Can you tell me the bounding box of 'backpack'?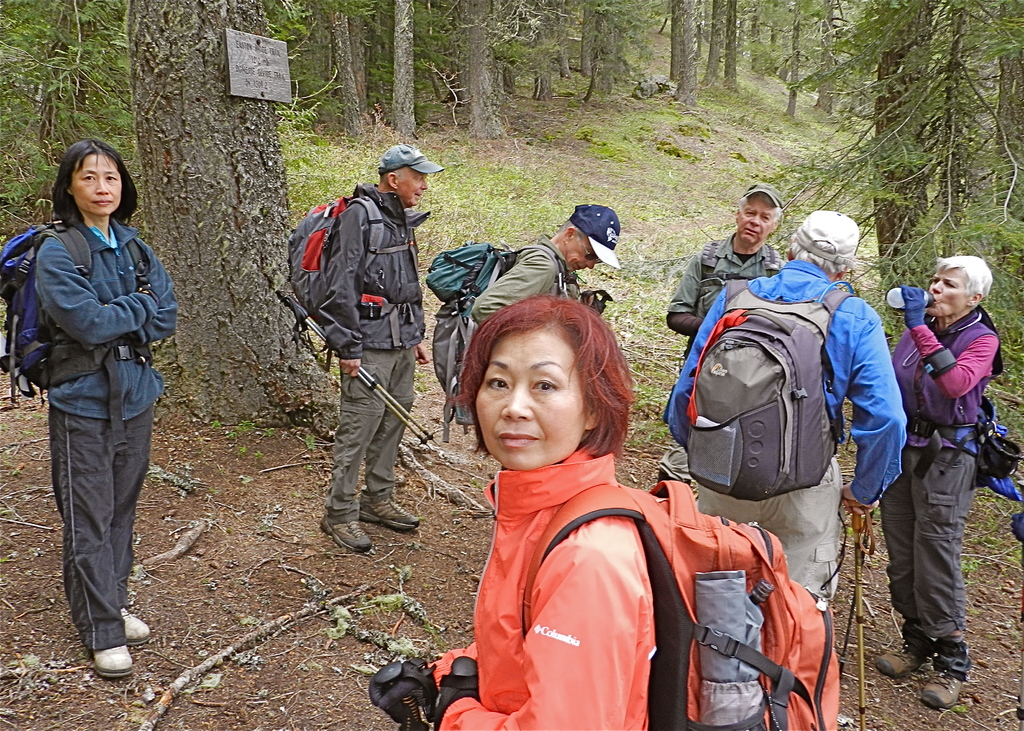
(517,473,842,730).
